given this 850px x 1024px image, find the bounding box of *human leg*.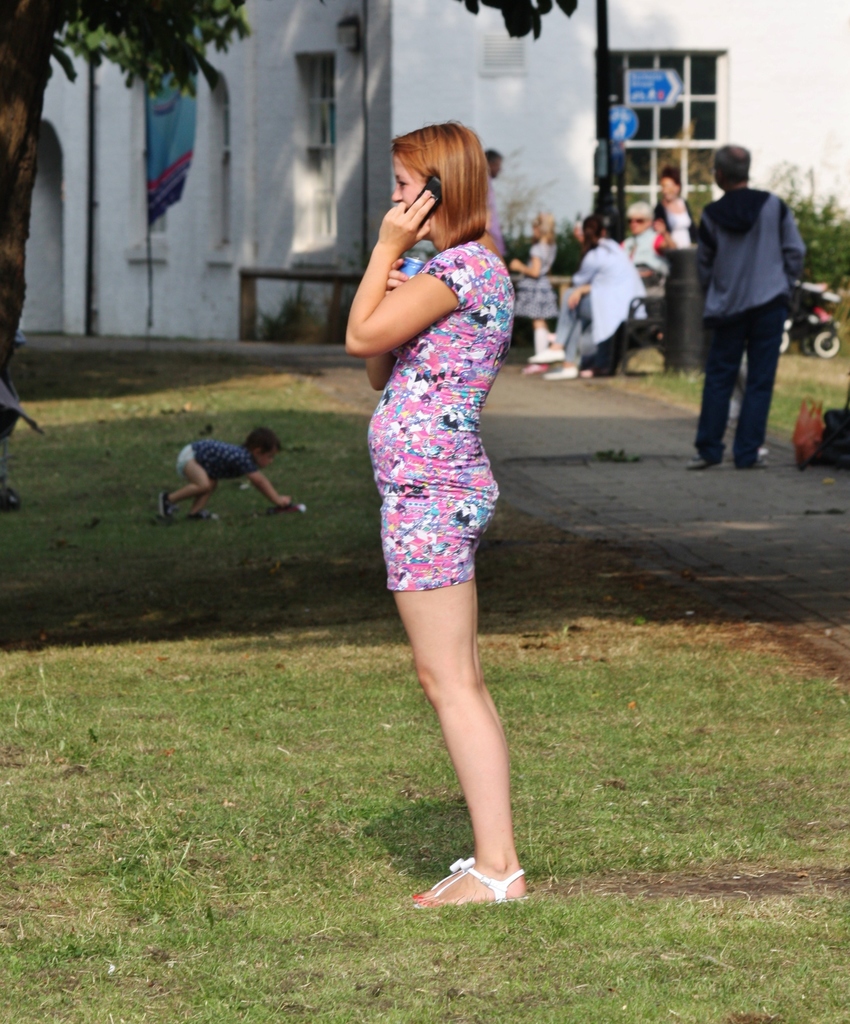
<box>735,283,781,465</box>.
